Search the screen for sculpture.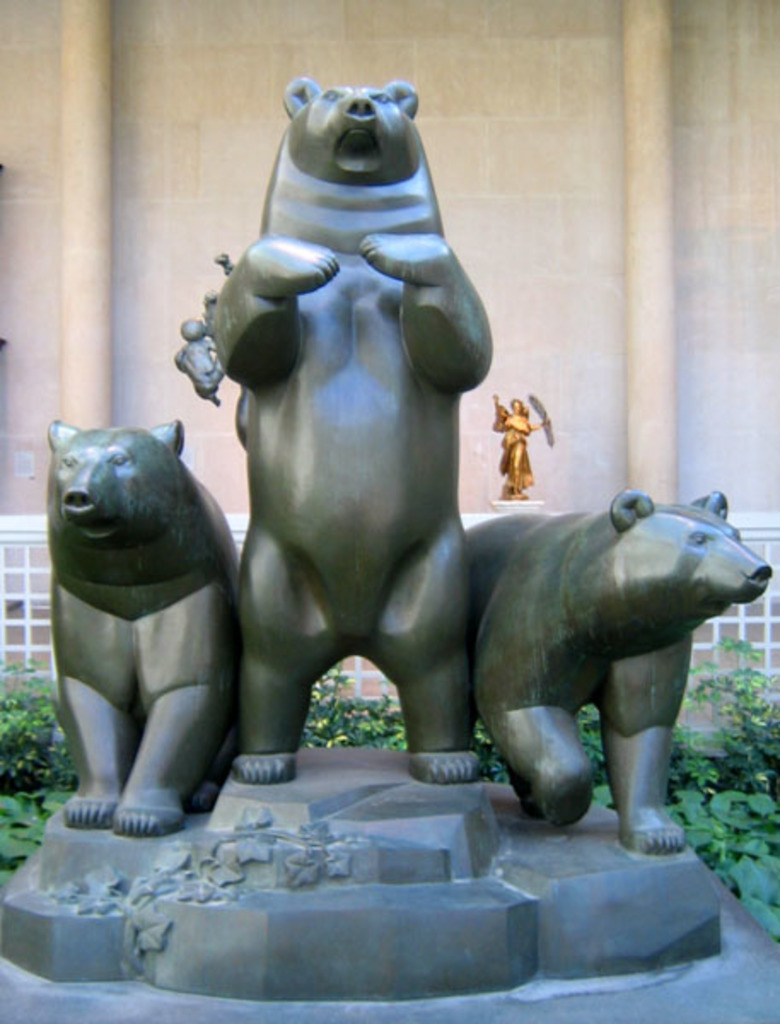
Found at [191,97,546,806].
